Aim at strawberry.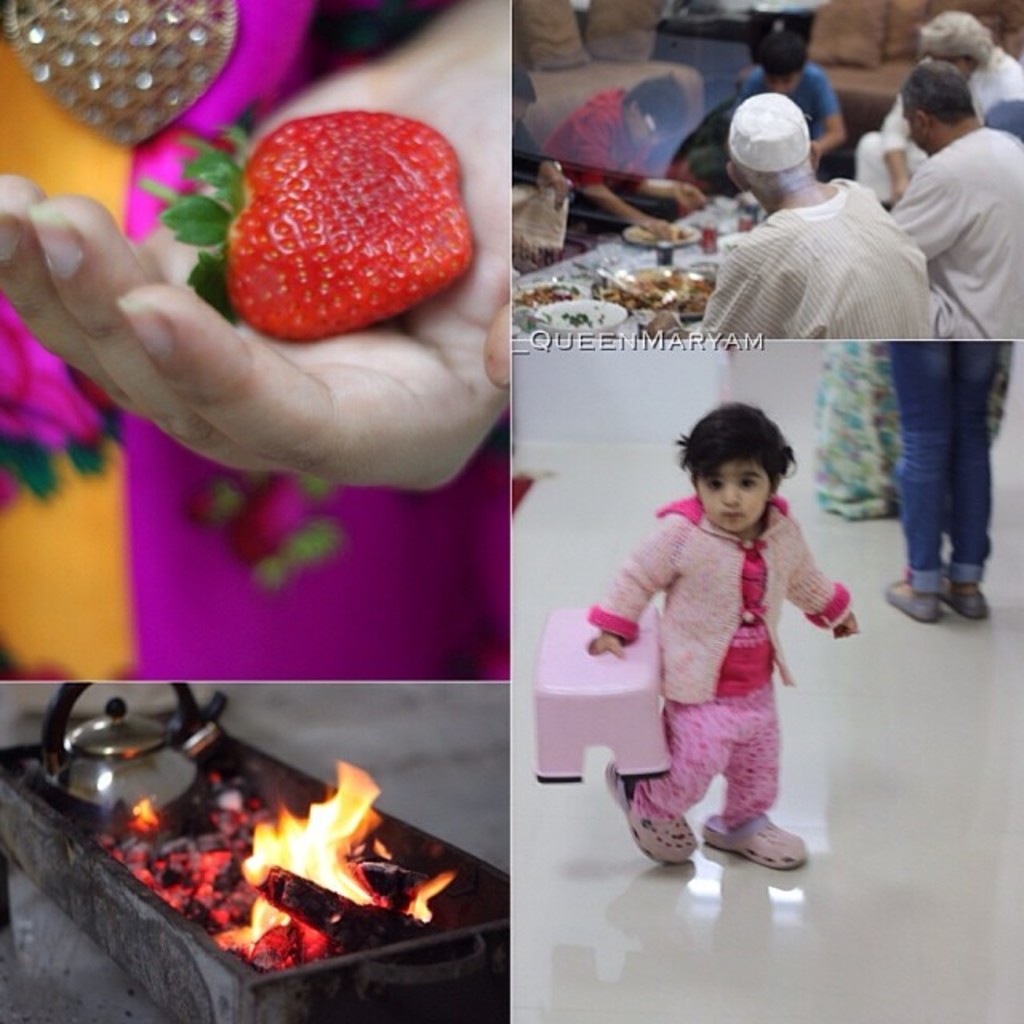
Aimed at <bbox>206, 94, 494, 326</bbox>.
